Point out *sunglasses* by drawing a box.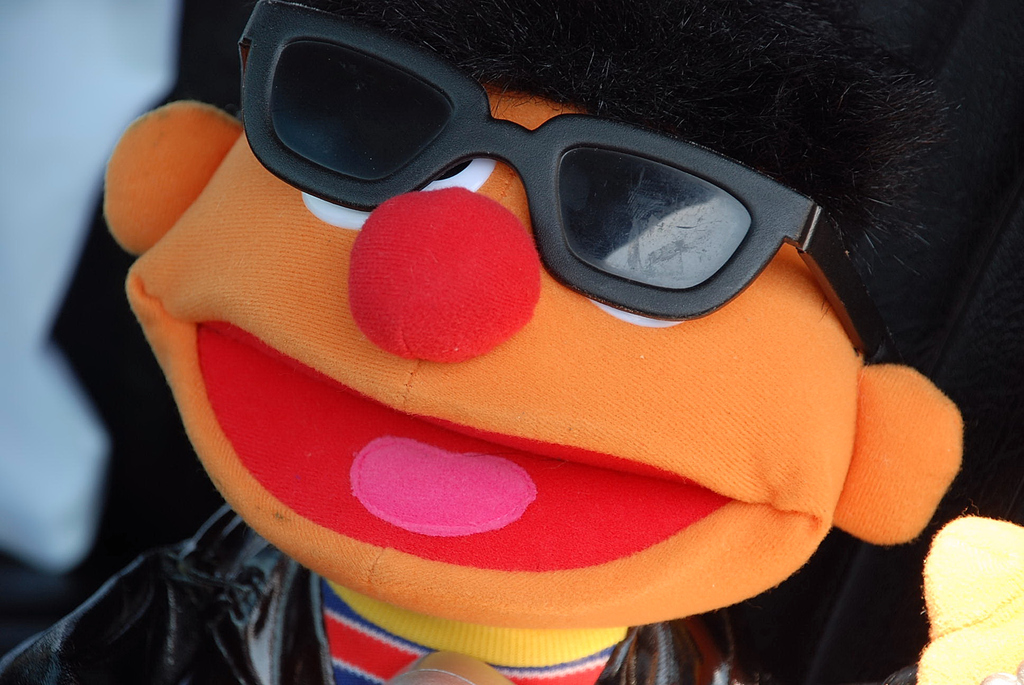
box=[236, 0, 898, 363].
